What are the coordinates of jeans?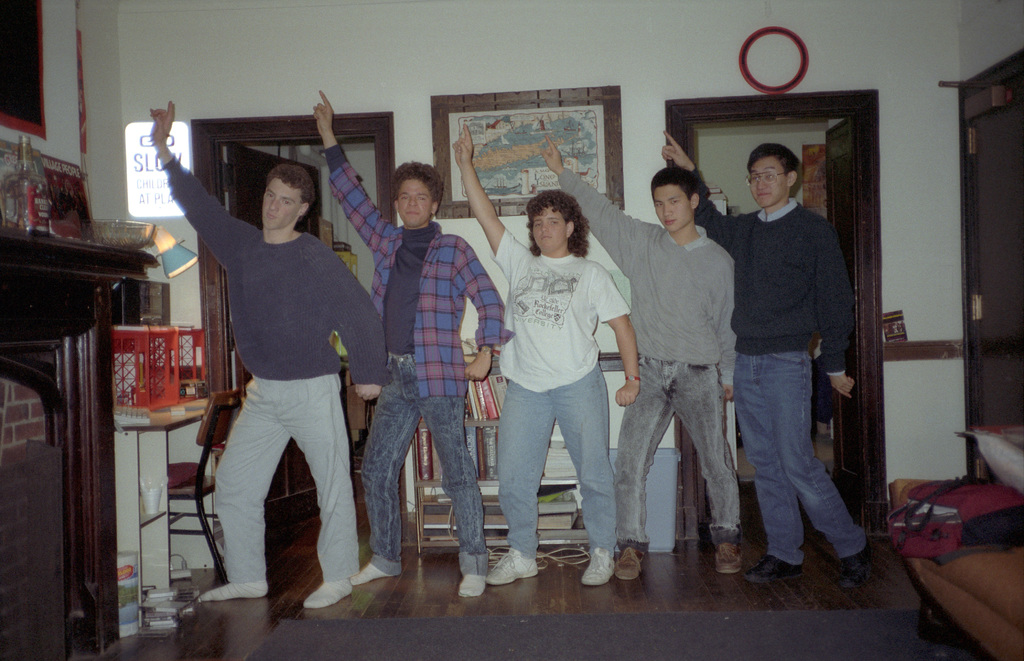
[732, 348, 879, 566].
